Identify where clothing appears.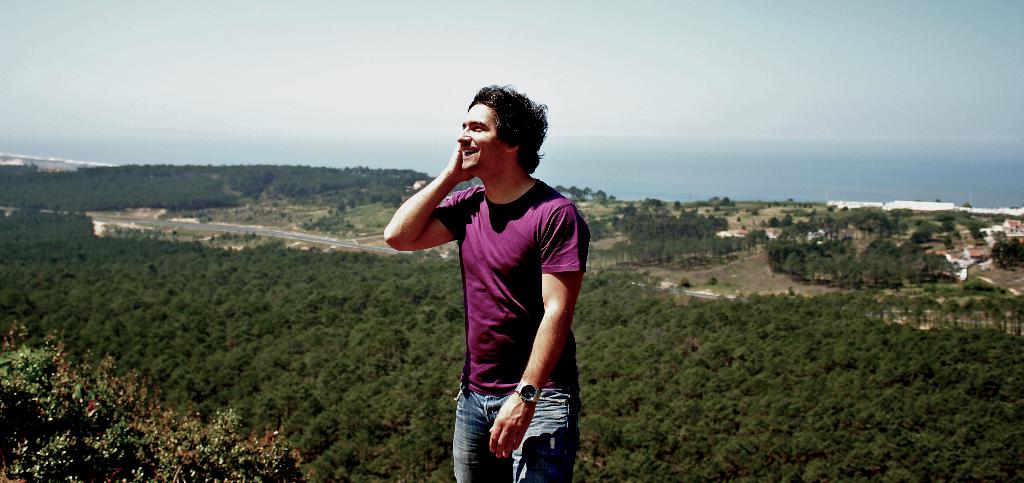
Appears at left=452, top=381, right=588, bottom=482.
